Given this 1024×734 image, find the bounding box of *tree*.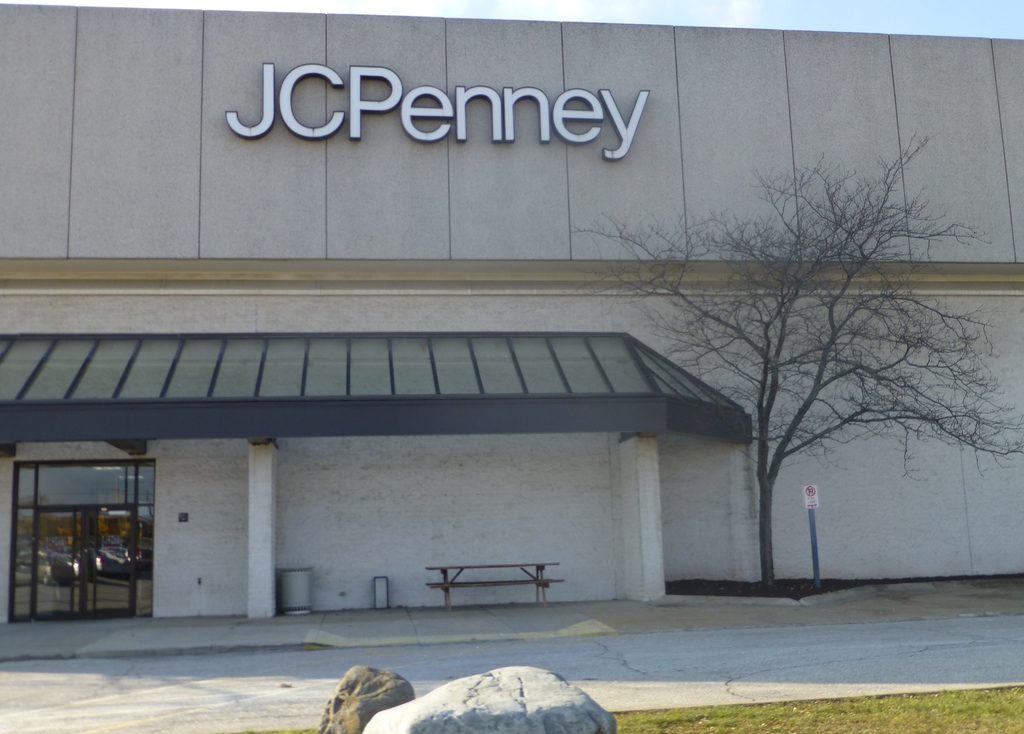
(573, 132, 1023, 591).
